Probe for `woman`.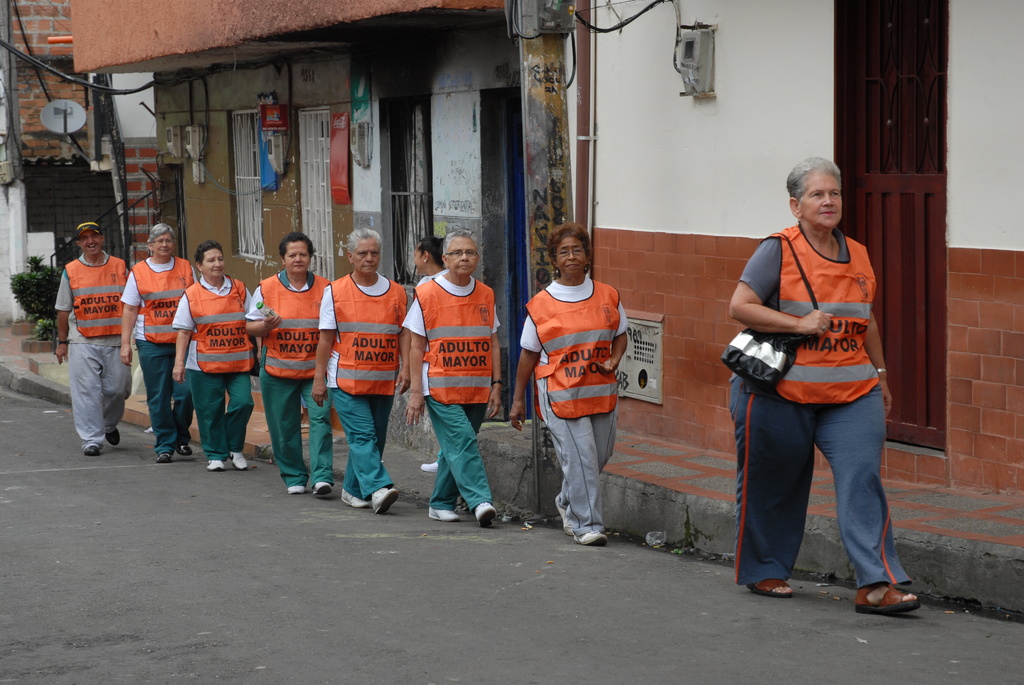
Probe result: box(396, 227, 447, 474).
